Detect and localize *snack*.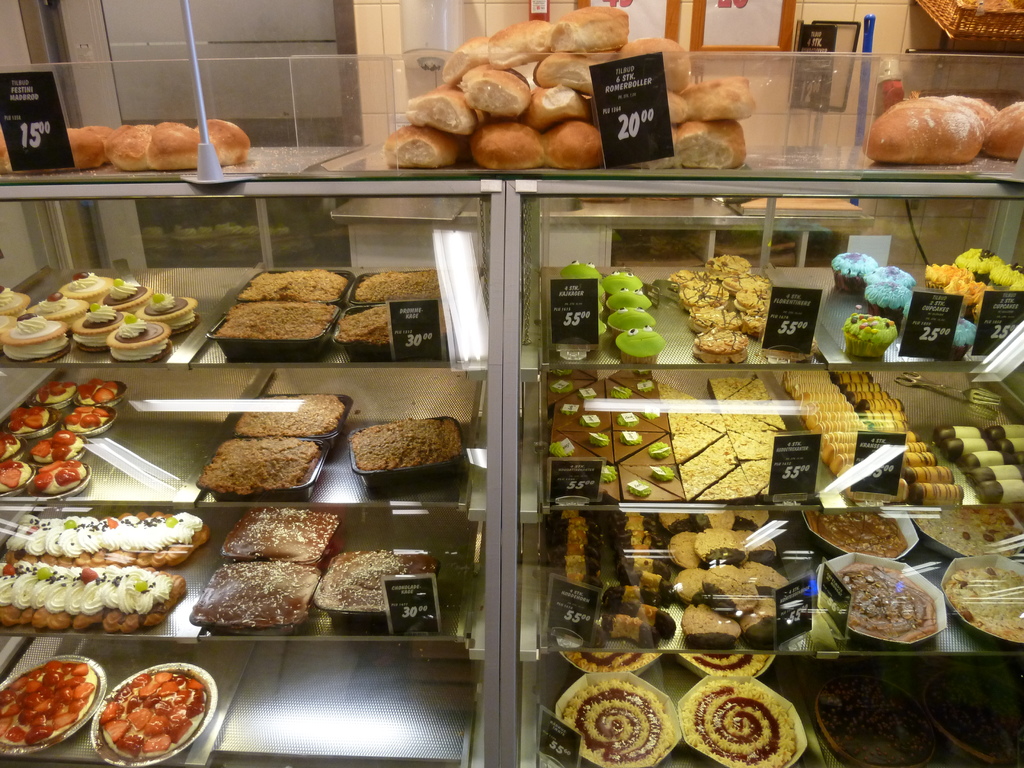
Localized at box(673, 118, 749, 170).
